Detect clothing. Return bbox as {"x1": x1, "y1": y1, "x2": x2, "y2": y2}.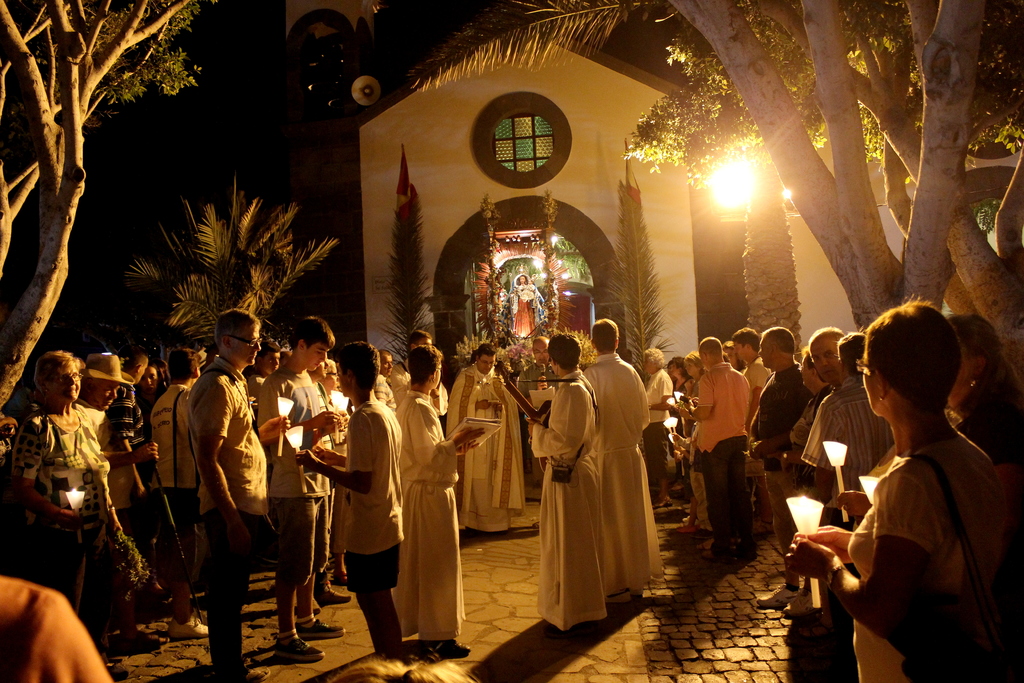
{"x1": 397, "y1": 386, "x2": 459, "y2": 489}.
